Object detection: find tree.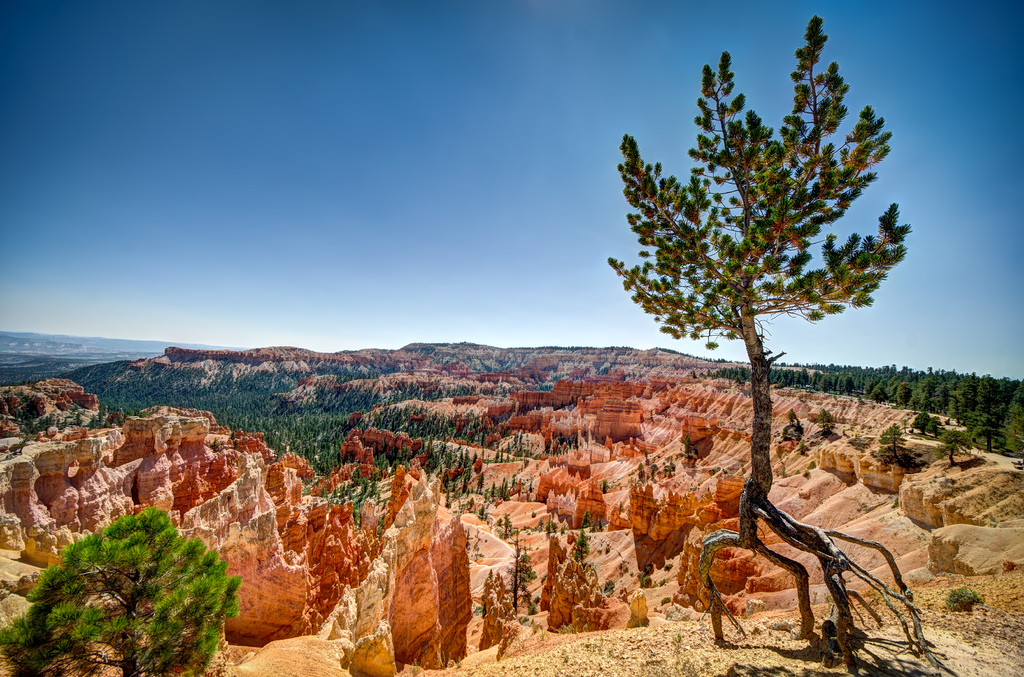
[608,13,942,676].
